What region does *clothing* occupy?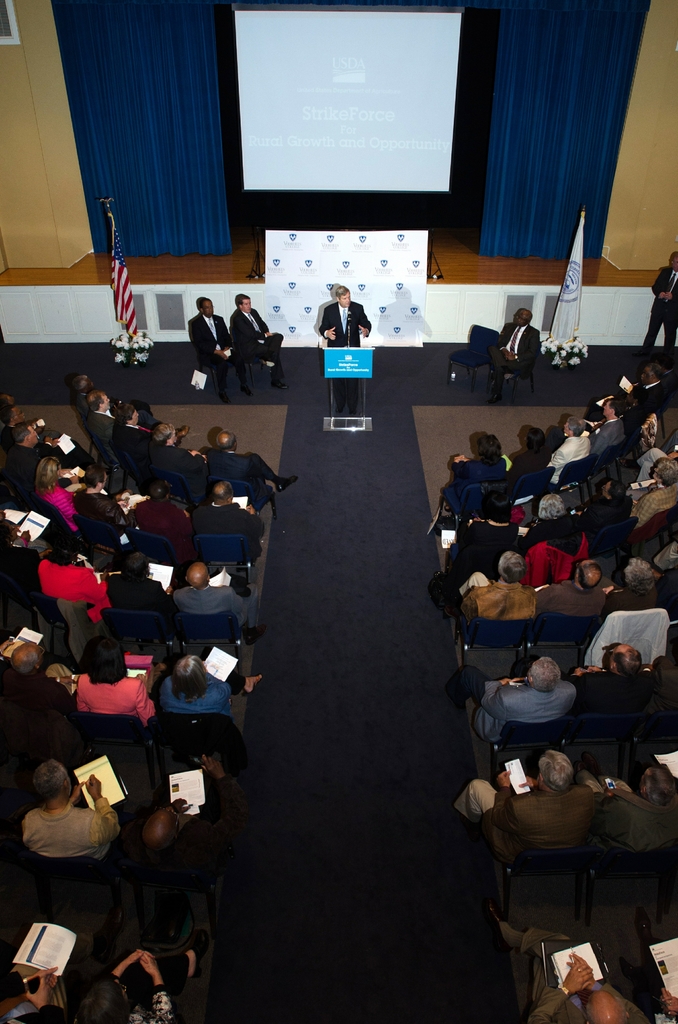
(left=113, top=422, right=154, bottom=474).
